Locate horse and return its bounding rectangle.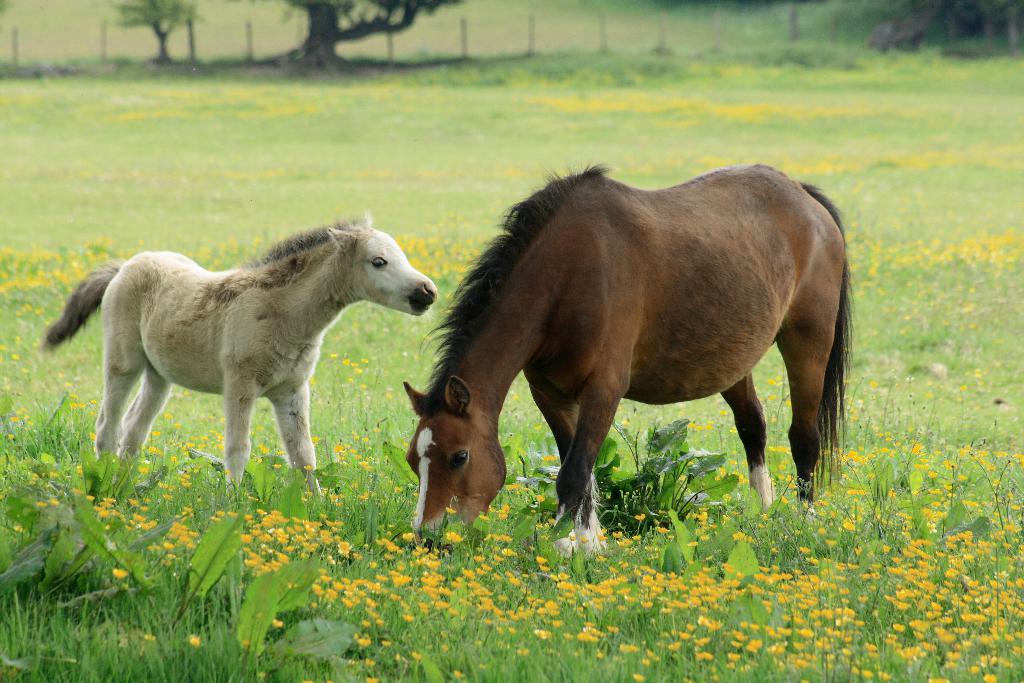
406 157 862 548.
